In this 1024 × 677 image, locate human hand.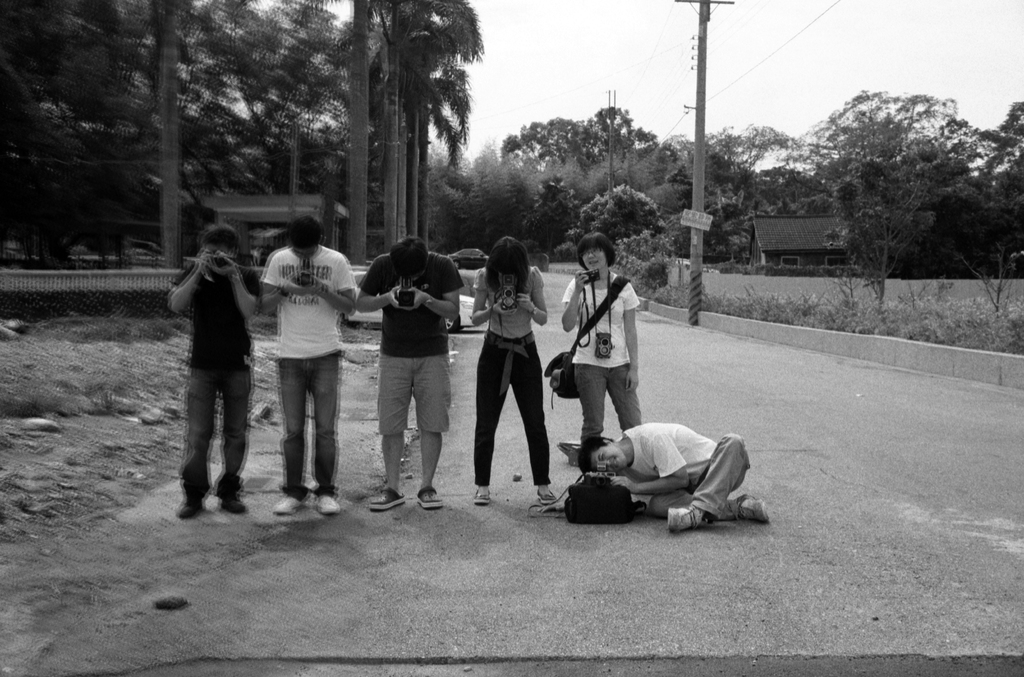
Bounding box: x1=492, y1=297, x2=512, y2=318.
